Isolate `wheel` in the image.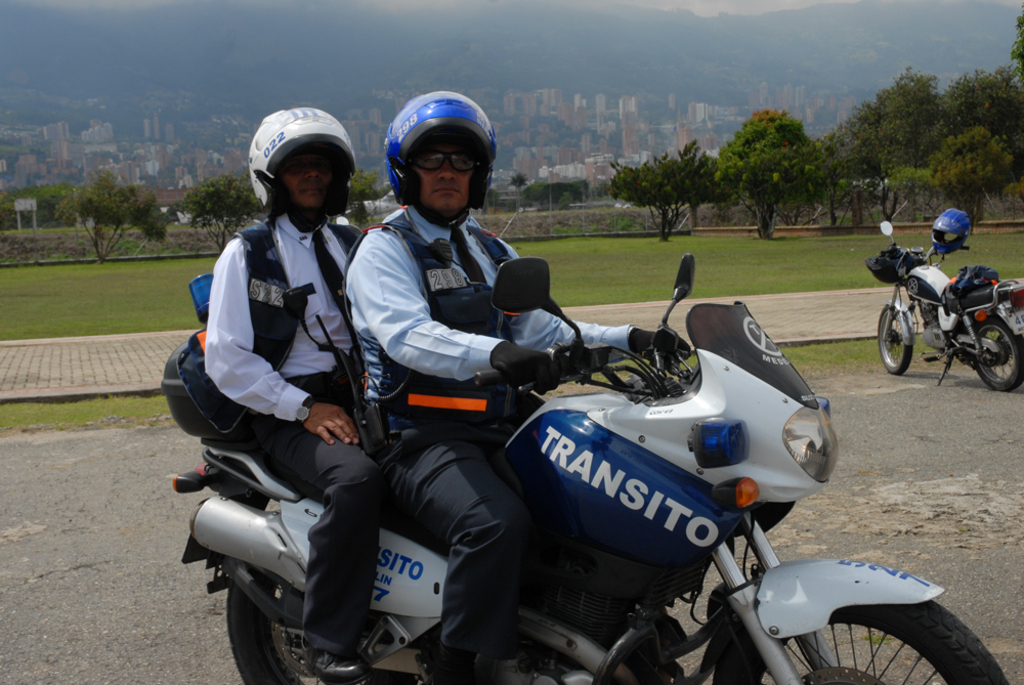
Isolated region: [775,584,985,678].
